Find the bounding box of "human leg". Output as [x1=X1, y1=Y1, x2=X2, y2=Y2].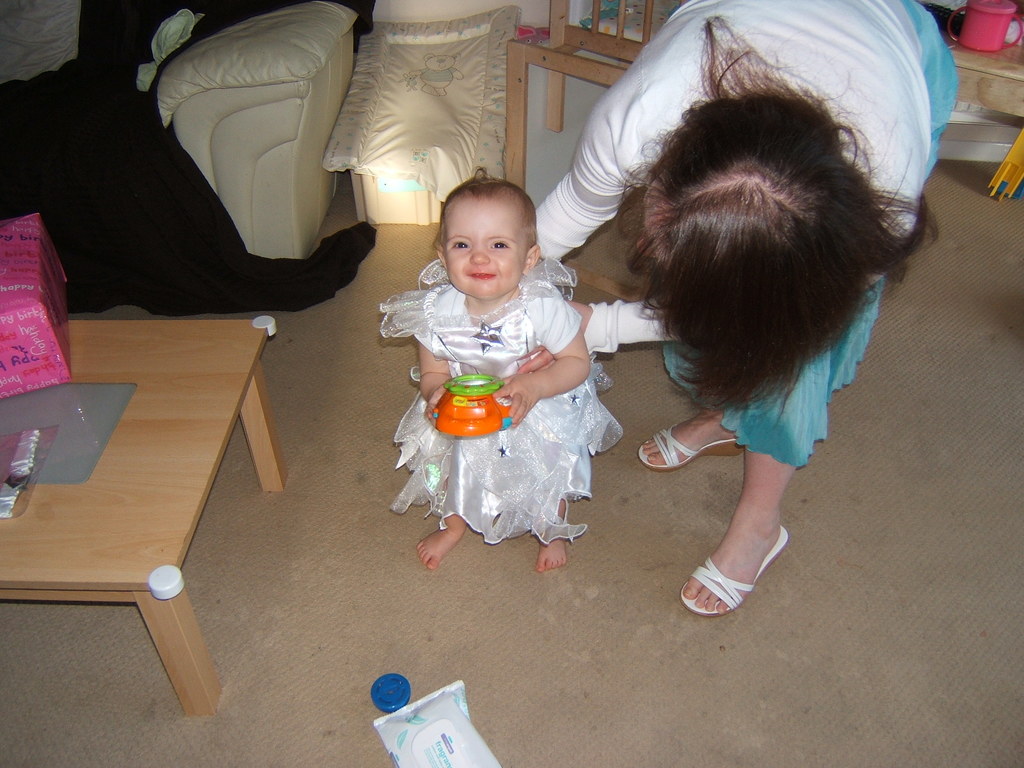
[x1=422, y1=504, x2=476, y2=569].
